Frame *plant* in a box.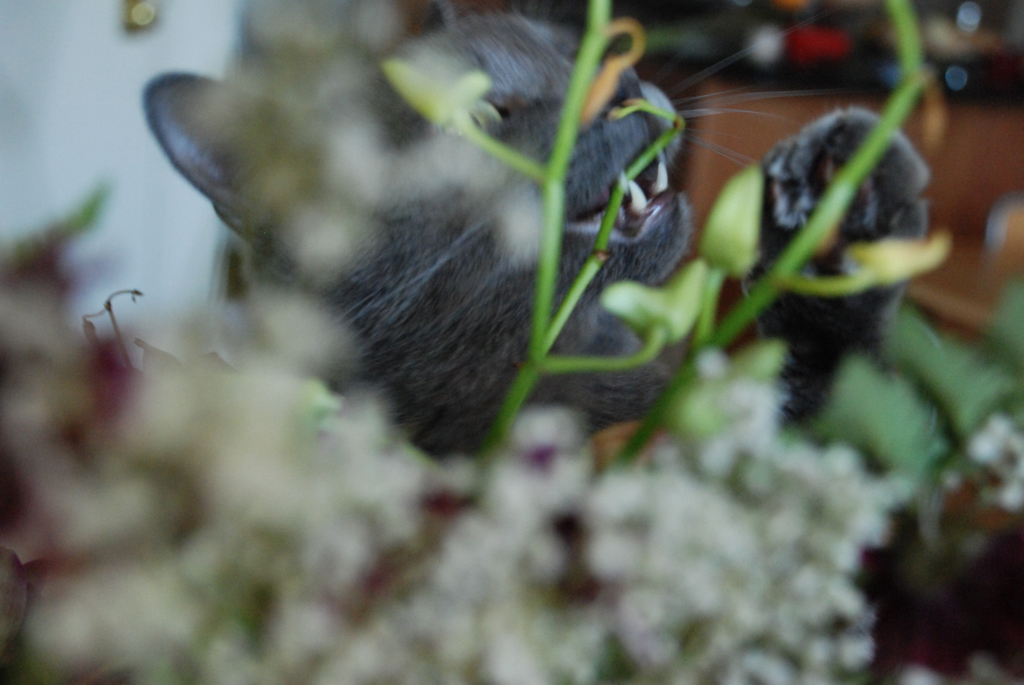
22:0:1023:684.
